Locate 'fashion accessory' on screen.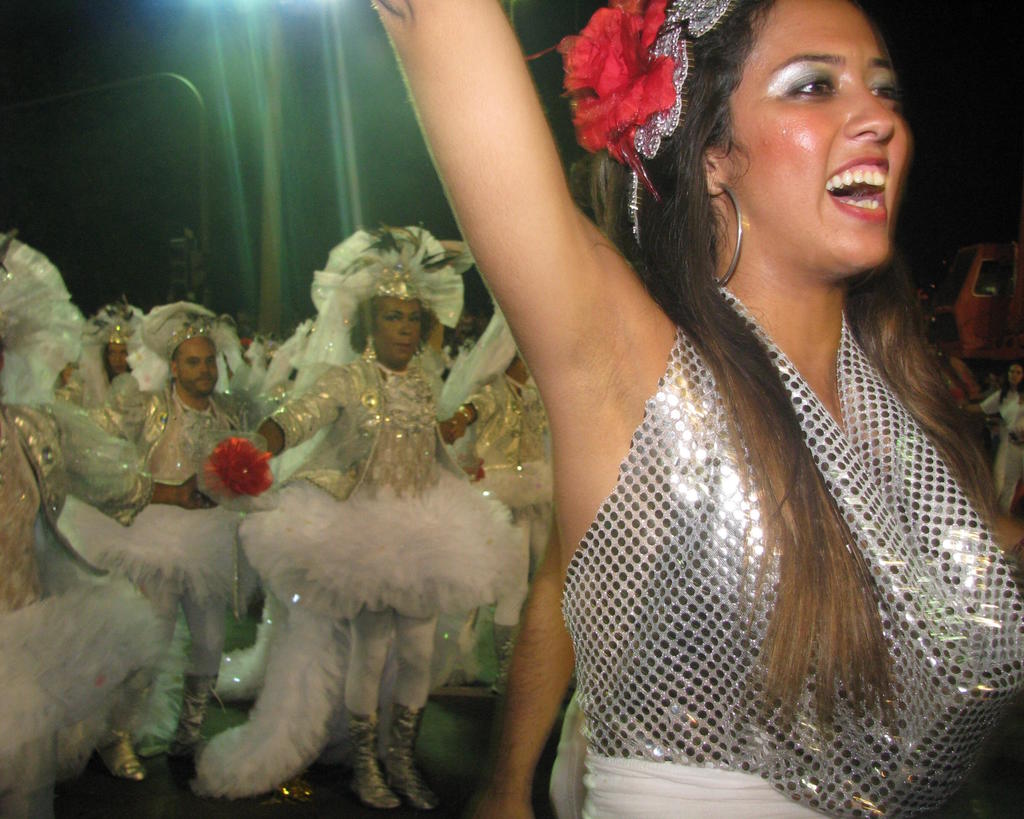
On screen at 0:227:84:410.
